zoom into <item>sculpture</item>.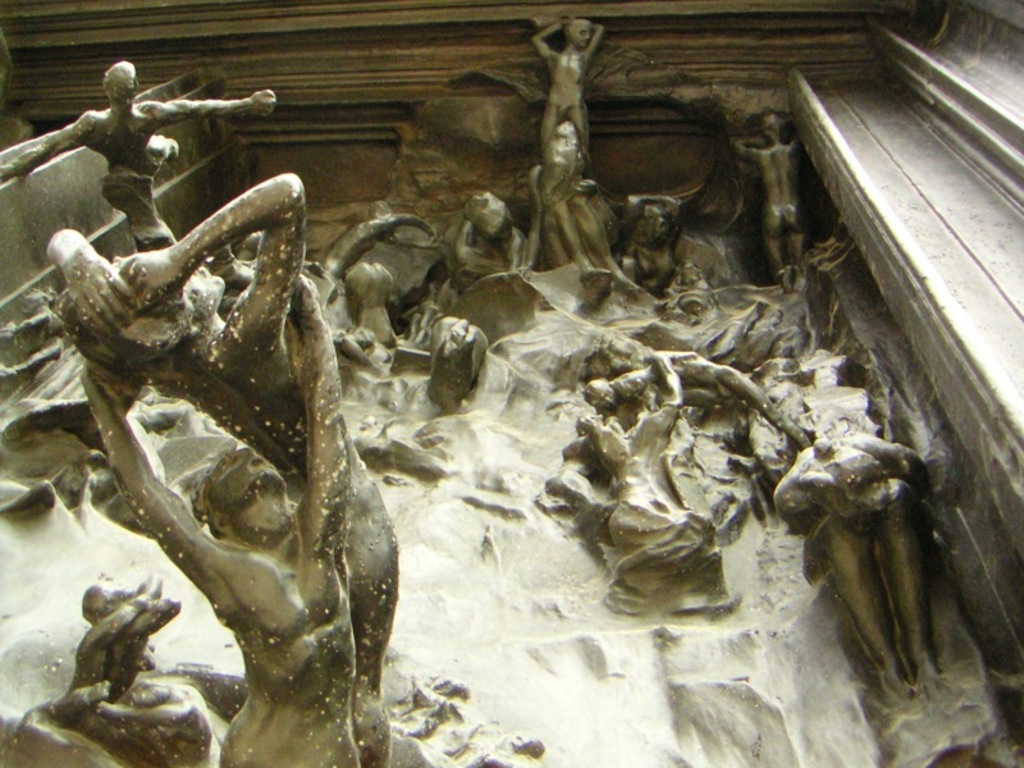
Zoom target: 772, 403, 954, 685.
